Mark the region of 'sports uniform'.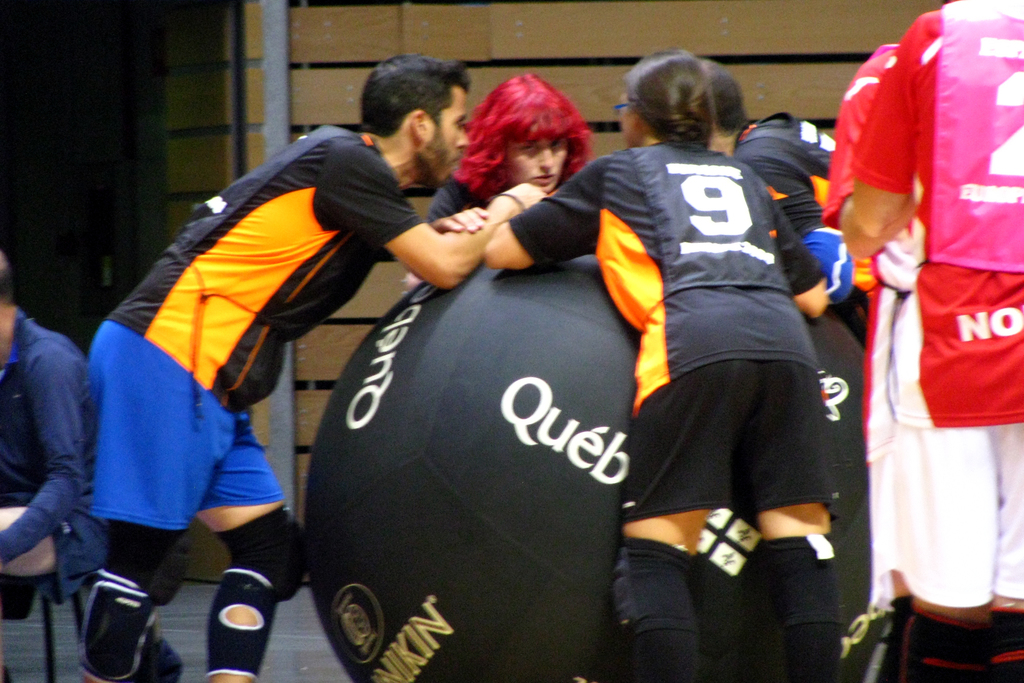
Region: bbox=(850, 0, 1023, 680).
